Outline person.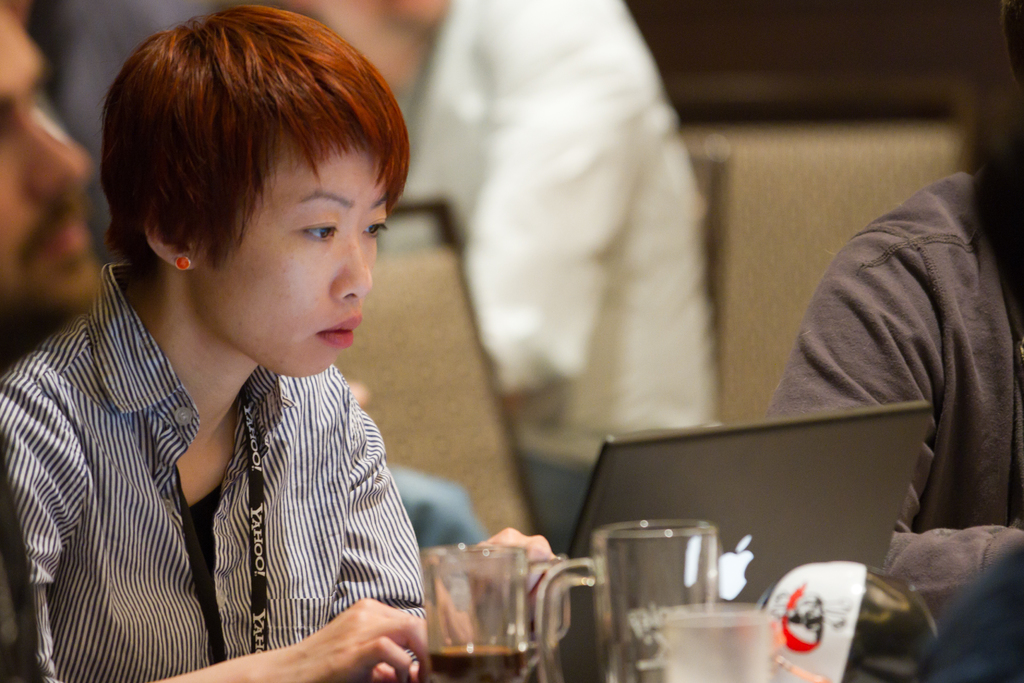
Outline: x1=0, y1=0, x2=89, y2=378.
